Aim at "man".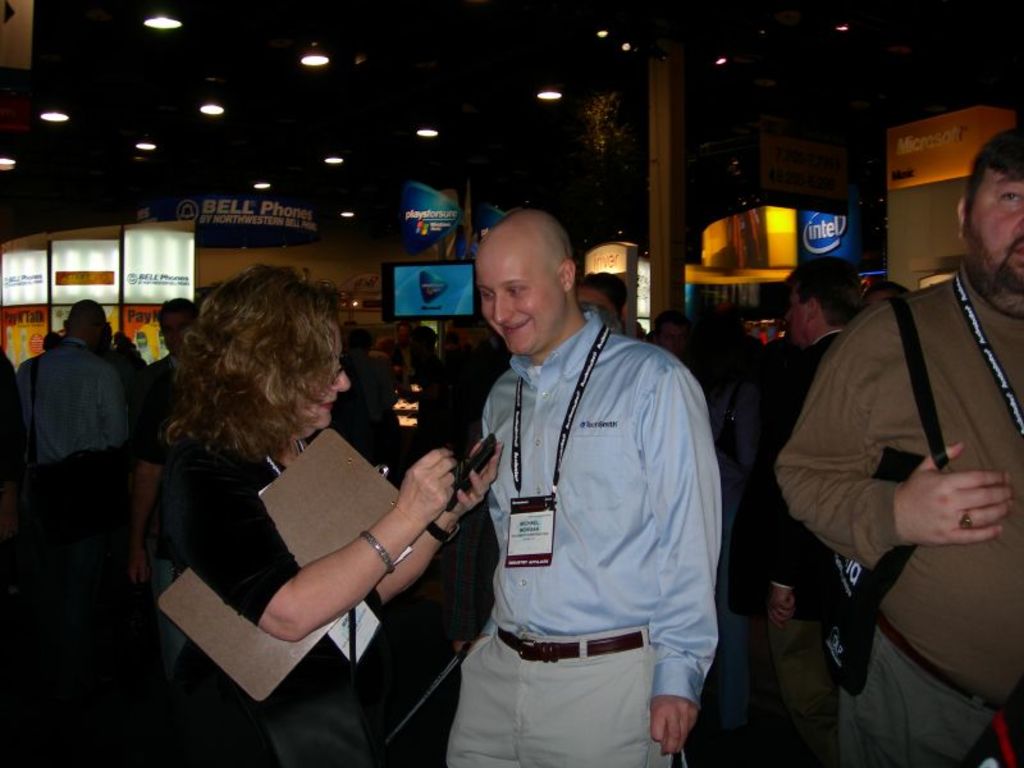
Aimed at {"left": 23, "top": 301, "right": 131, "bottom": 515}.
